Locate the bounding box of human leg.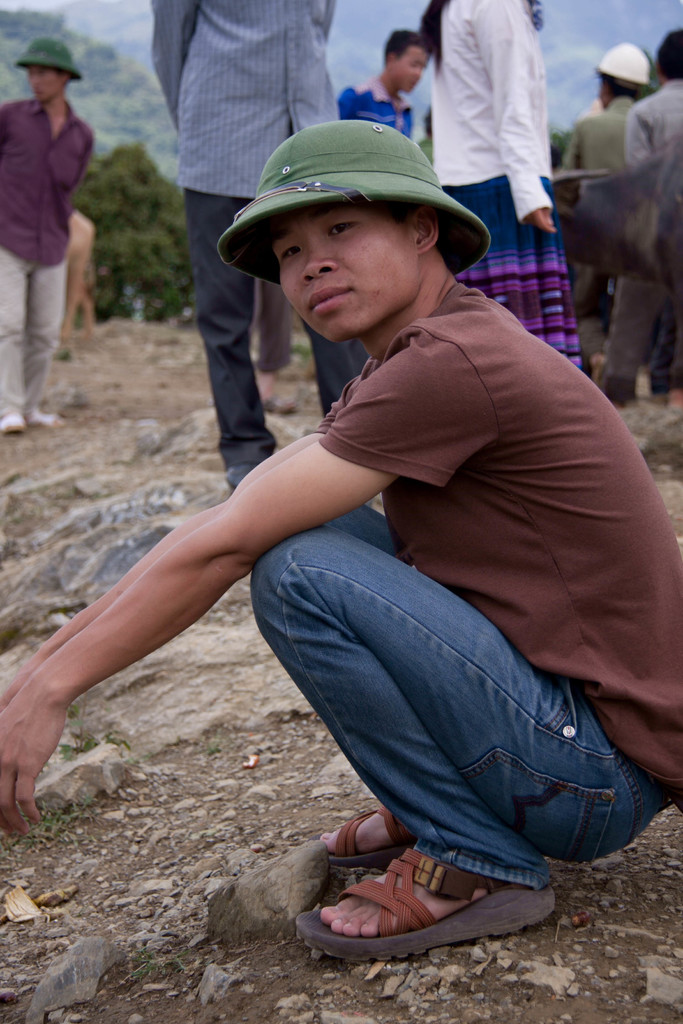
Bounding box: 317, 499, 400, 875.
